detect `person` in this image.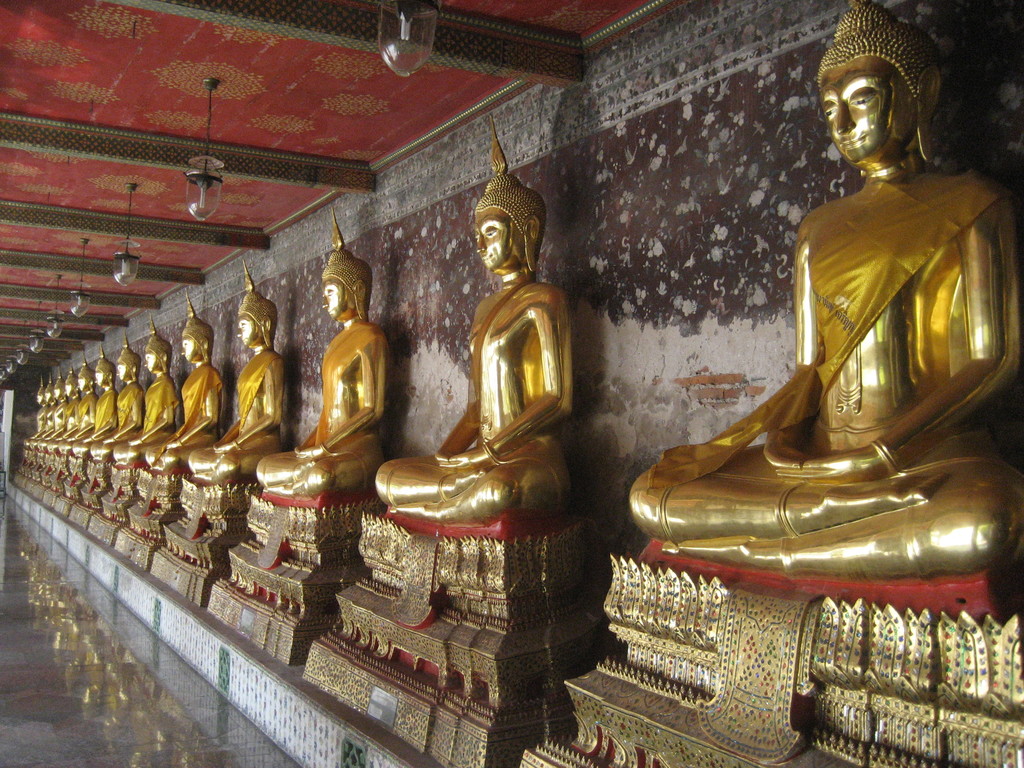
Detection: x1=372, y1=106, x2=575, y2=516.
